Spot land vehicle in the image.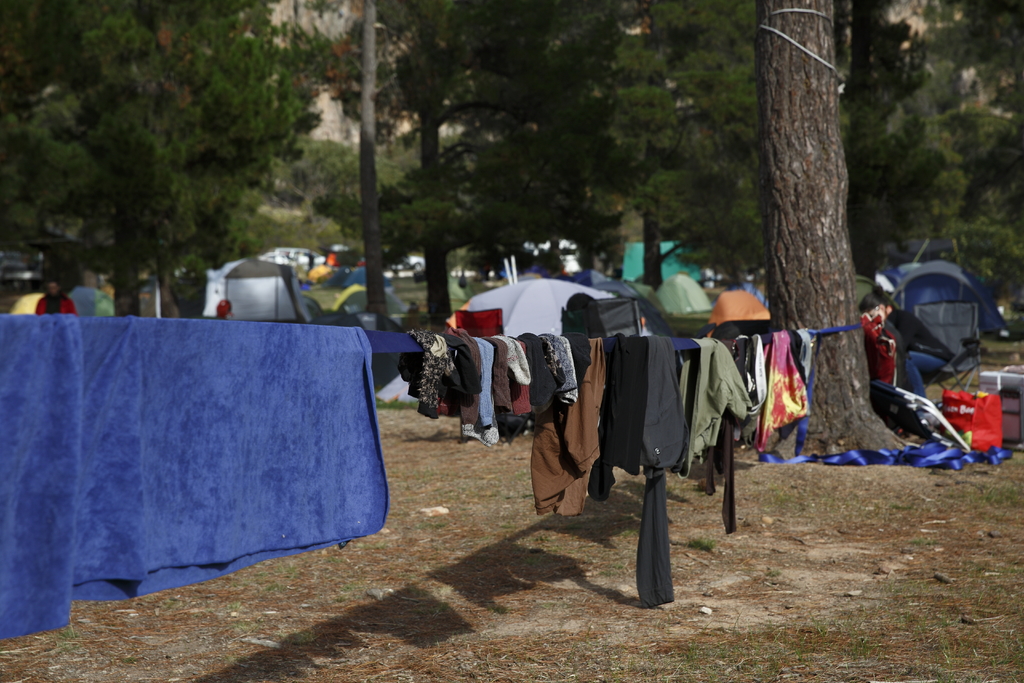
land vehicle found at box(392, 252, 429, 271).
